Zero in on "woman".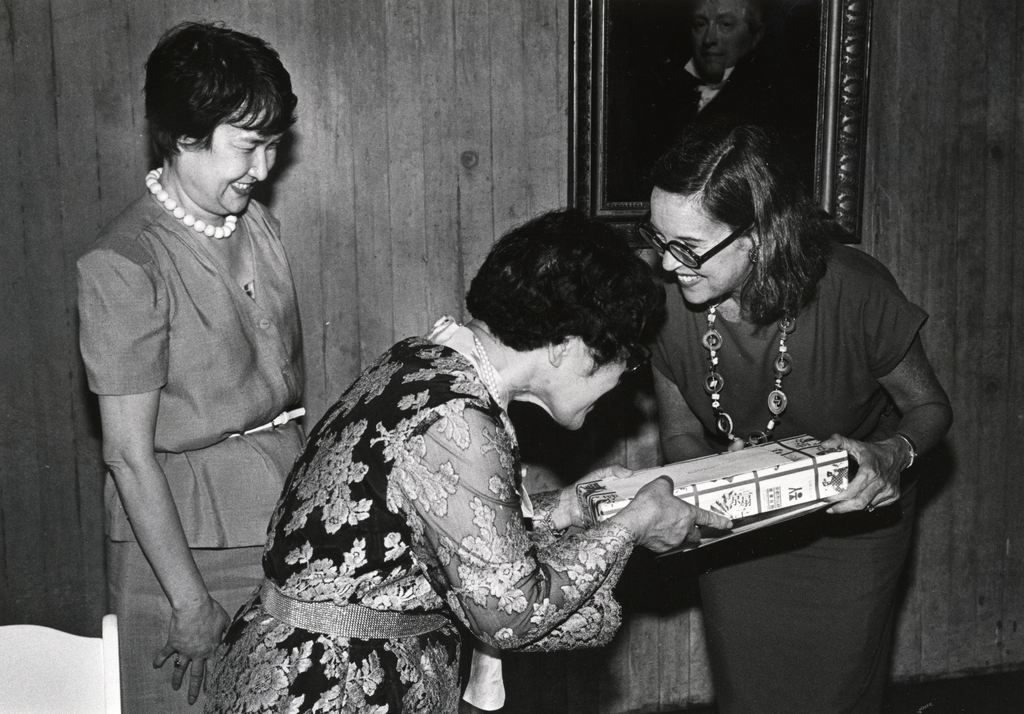
Zeroed in: bbox=[200, 208, 729, 713].
